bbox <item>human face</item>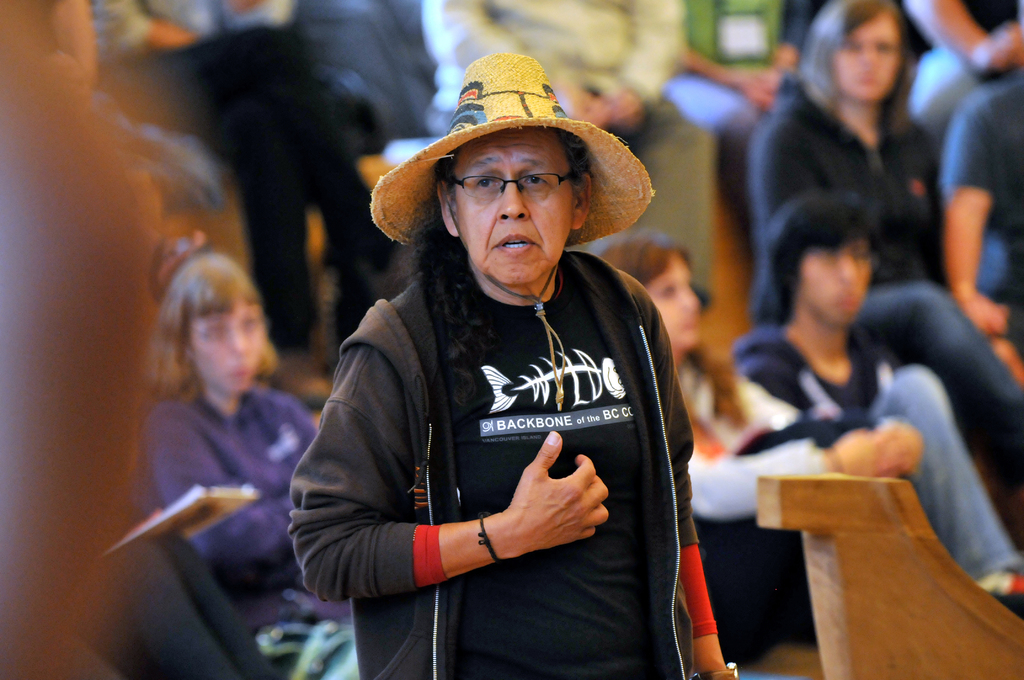
rect(449, 124, 576, 292)
